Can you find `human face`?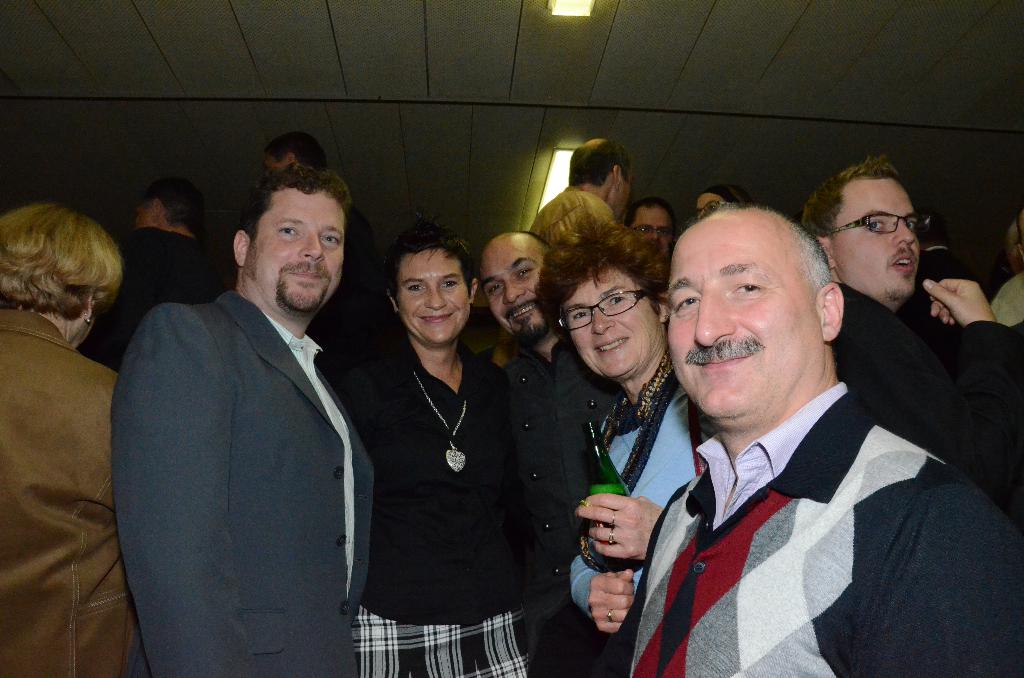
Yes, bounding box: 245 193 346 314.
